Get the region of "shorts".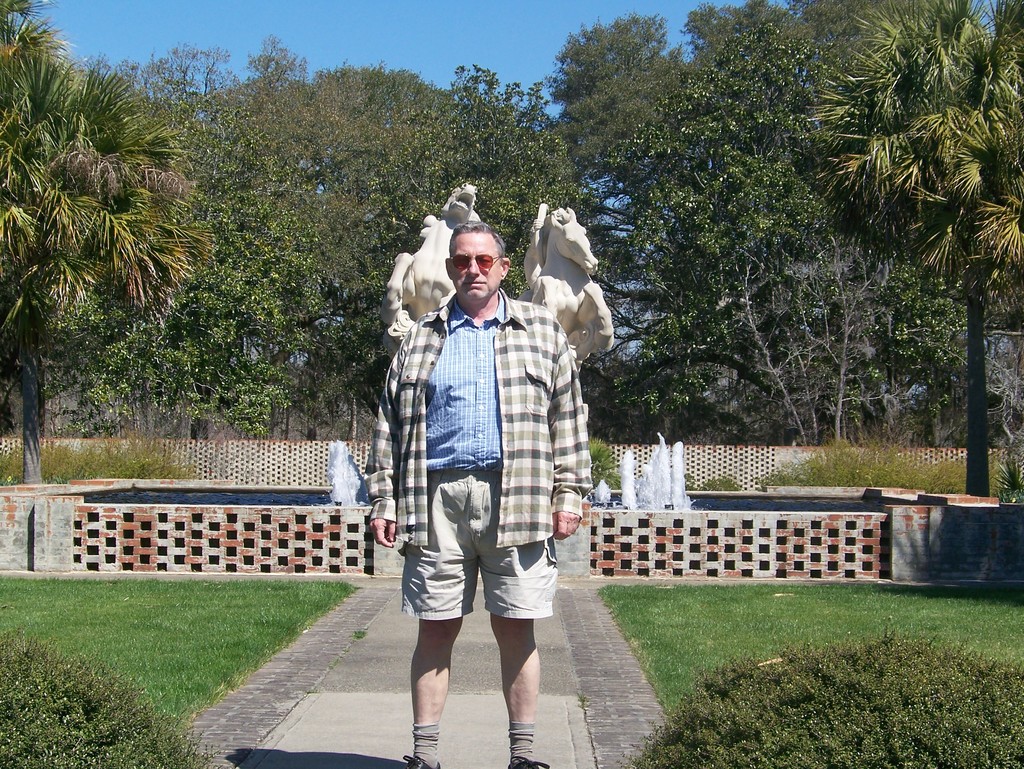
x1=389, y1=513, x2=563, y2=642.
